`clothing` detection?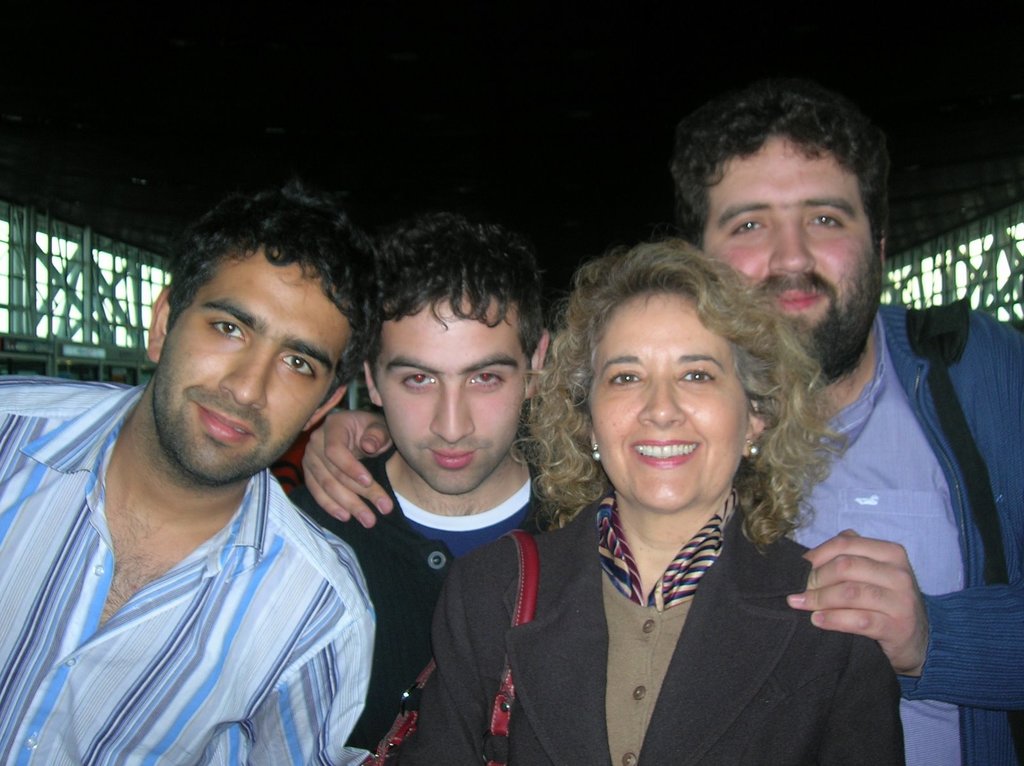
locate(287, 440, 570, 765)
